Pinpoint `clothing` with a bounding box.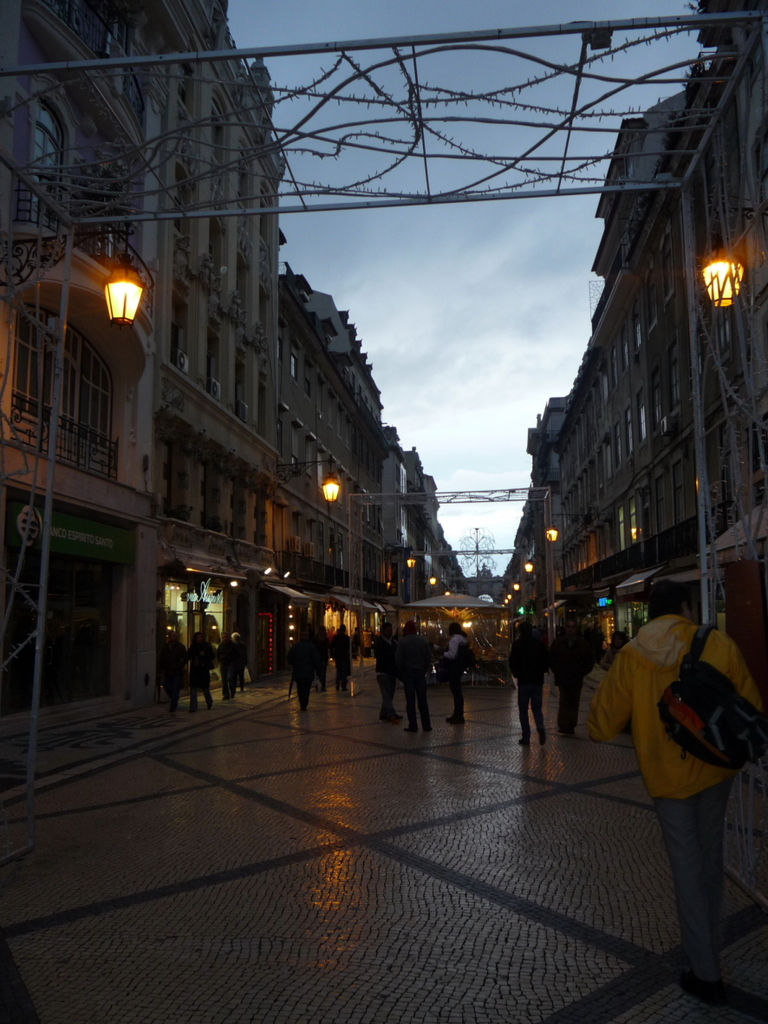
[x1=191, y1=642, x2=212, y2=697].
